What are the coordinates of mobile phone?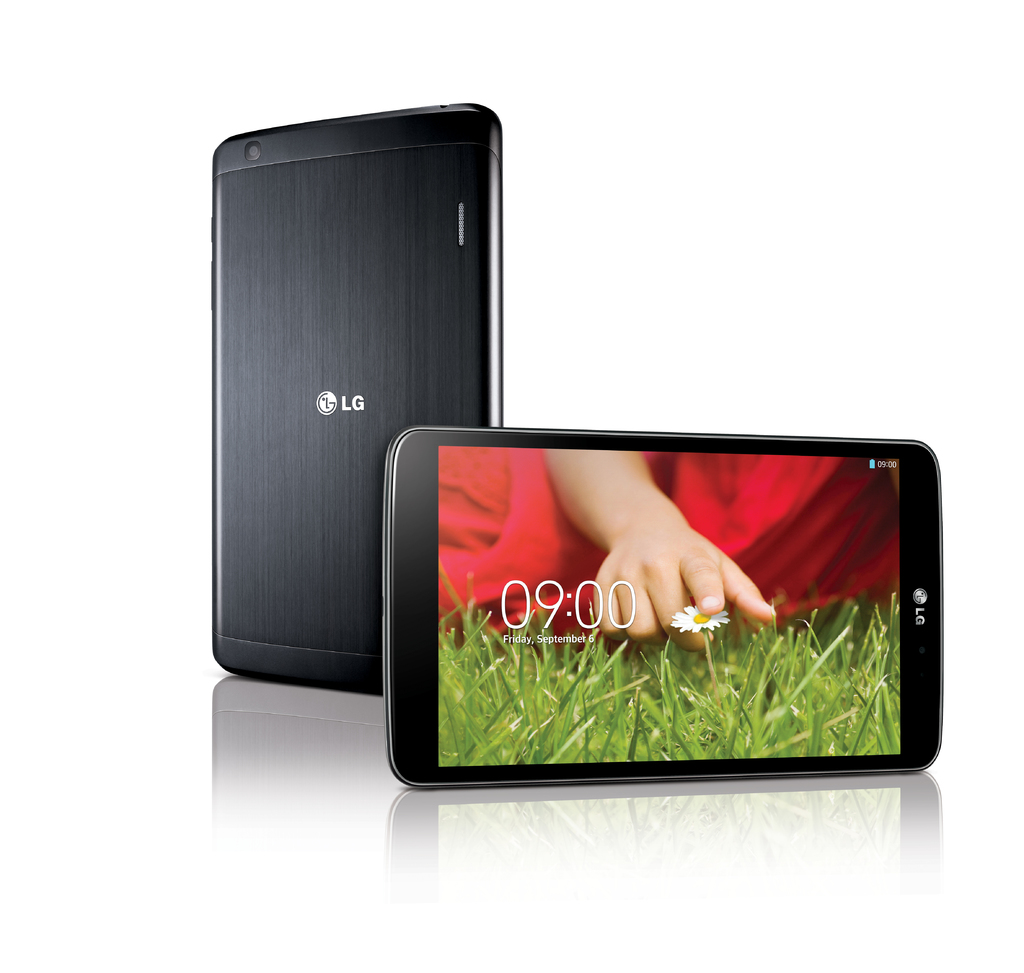
detection(208, 129, 515, 714).
